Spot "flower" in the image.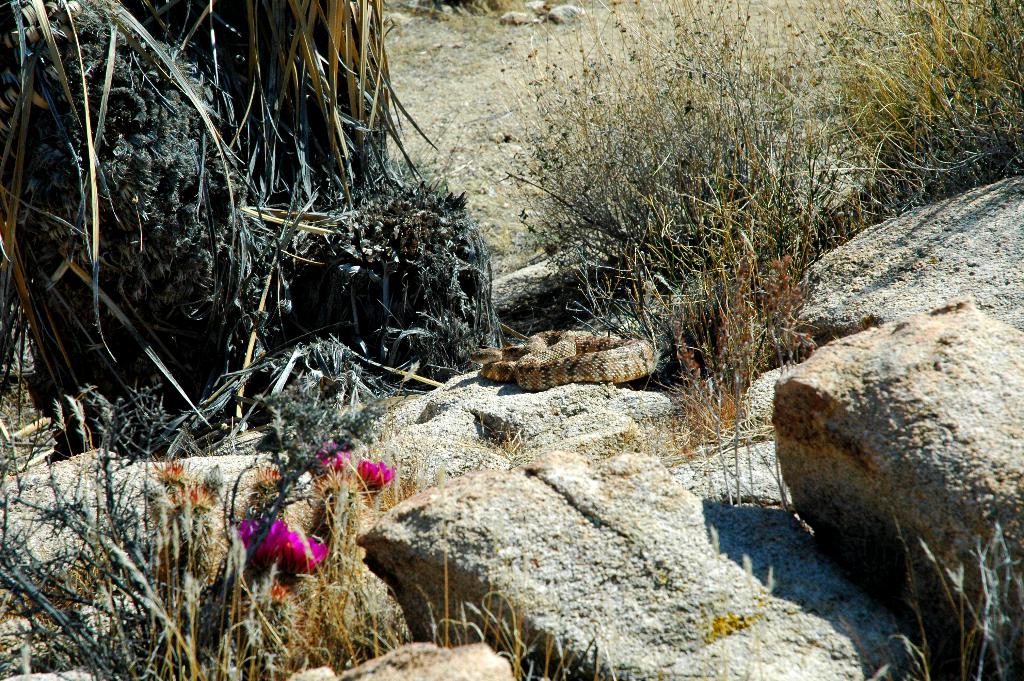
"flower" found at bbox=[305, 441, 354, 483].
